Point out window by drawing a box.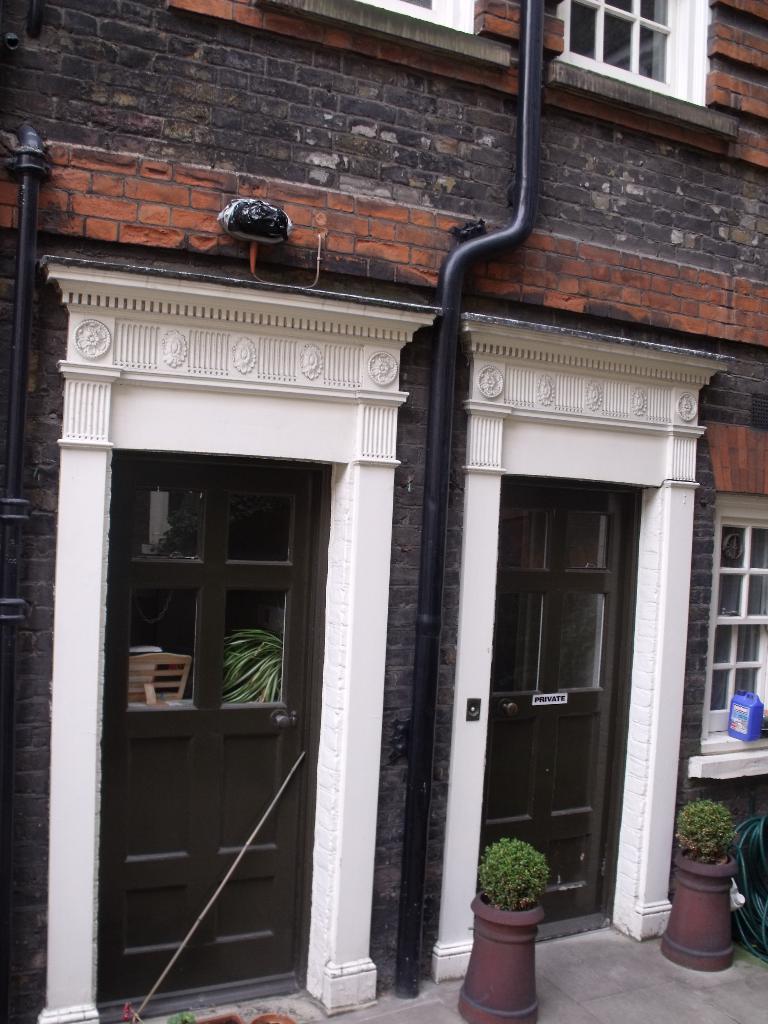
[477,476,650,947].
